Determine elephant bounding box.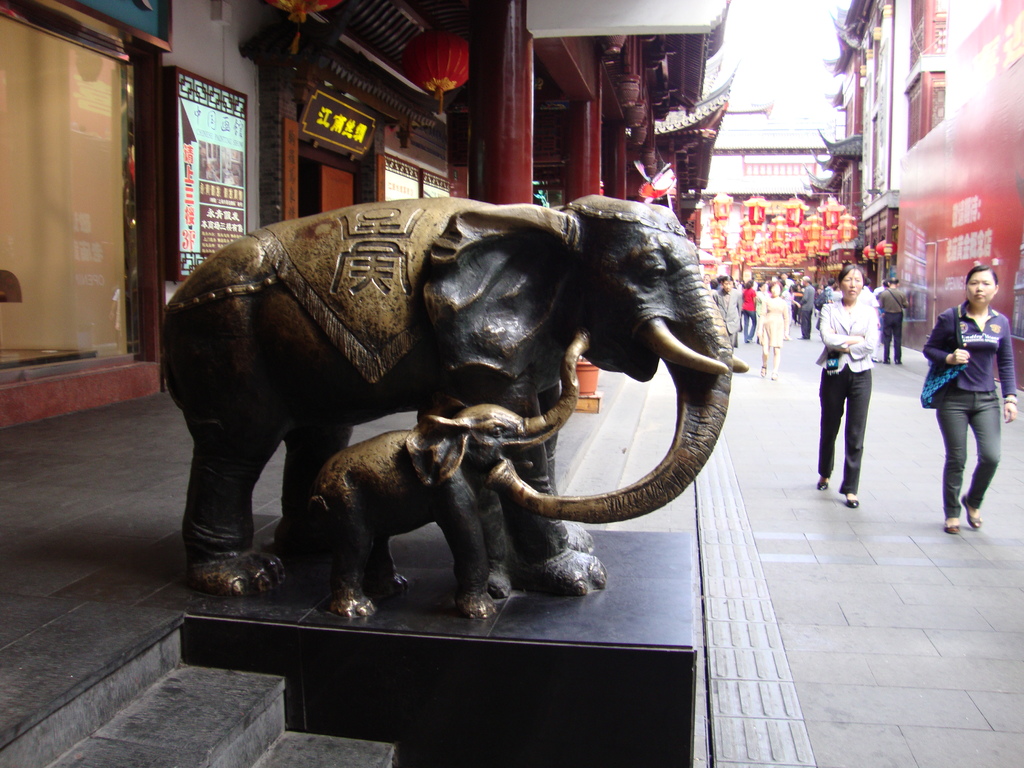
Determined: box(157, 187, 746, 602).
